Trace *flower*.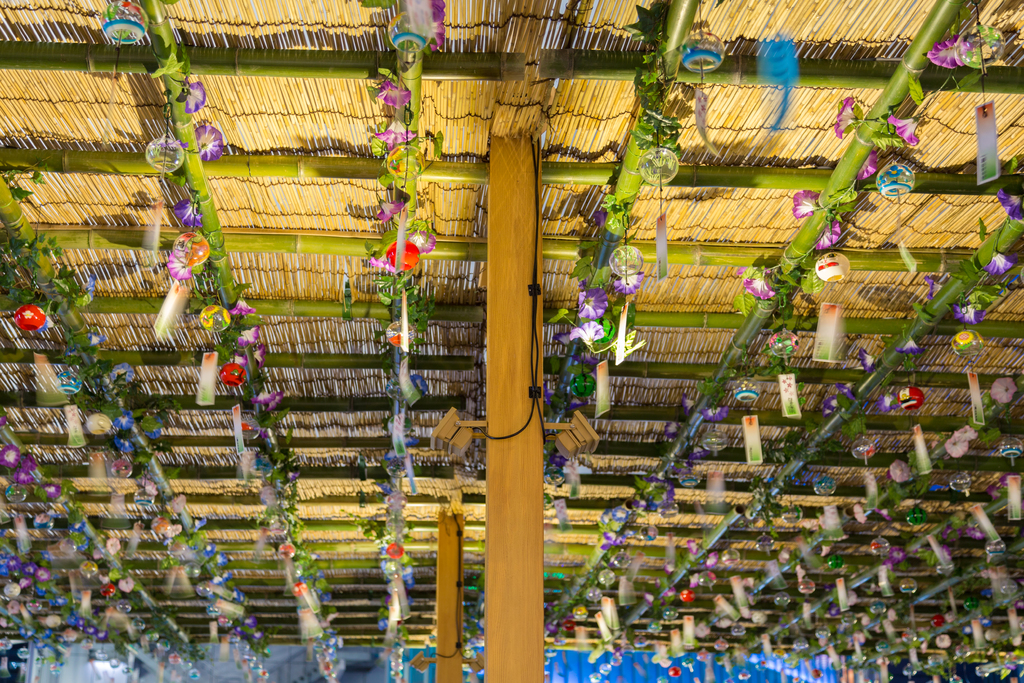
Traced to pyautogui.locateOnScreen(368, 252, 398, 279).
